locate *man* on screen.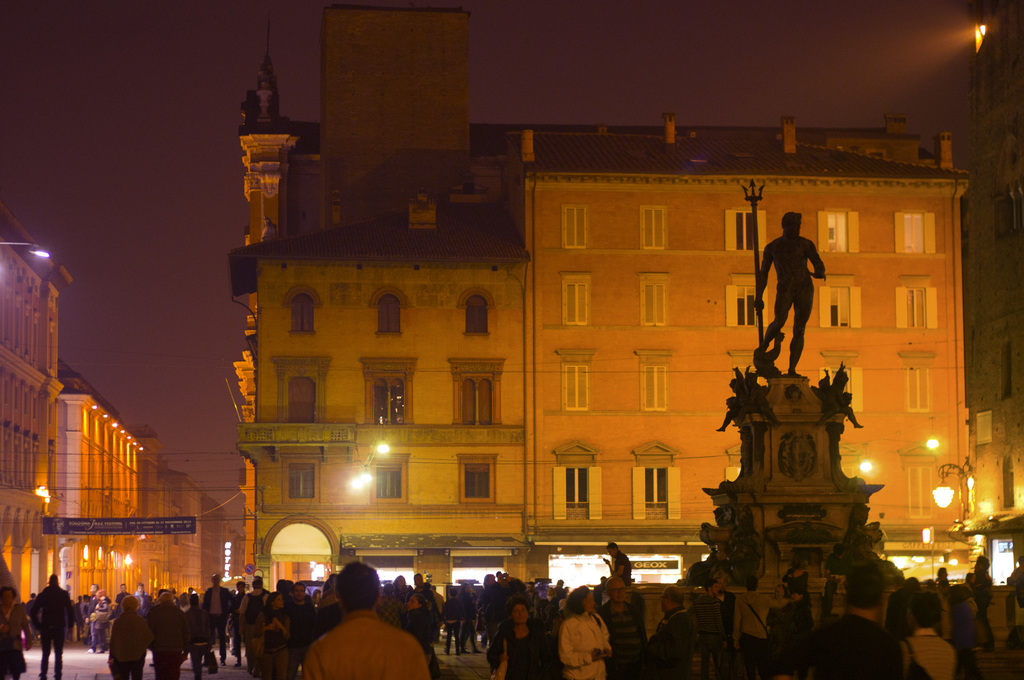
On screen at 593, 542, 632, 611.
